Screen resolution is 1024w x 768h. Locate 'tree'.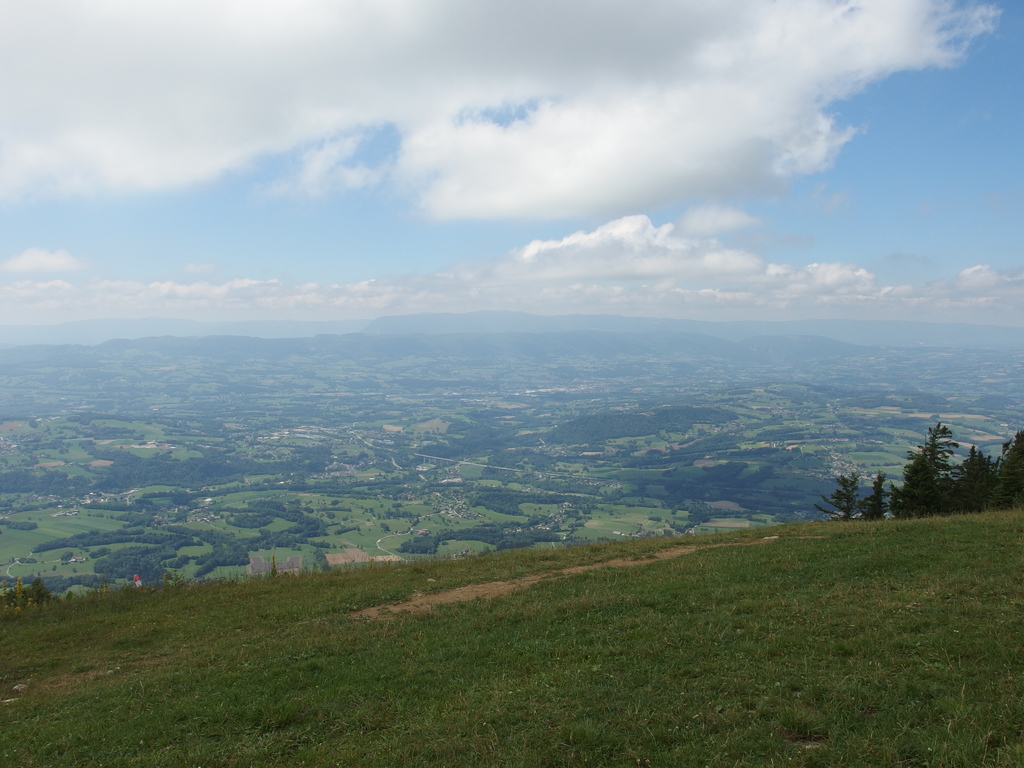
detection(950, 443, 1001, 511).
